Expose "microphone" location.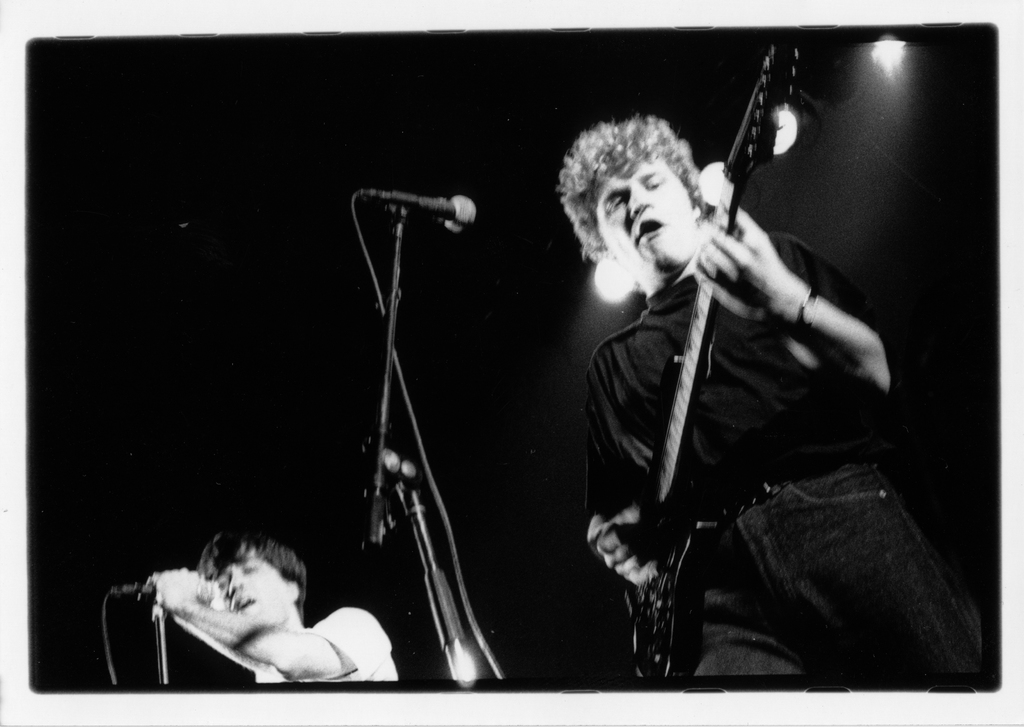
Exposed at region(389, 189, 476, 227).
